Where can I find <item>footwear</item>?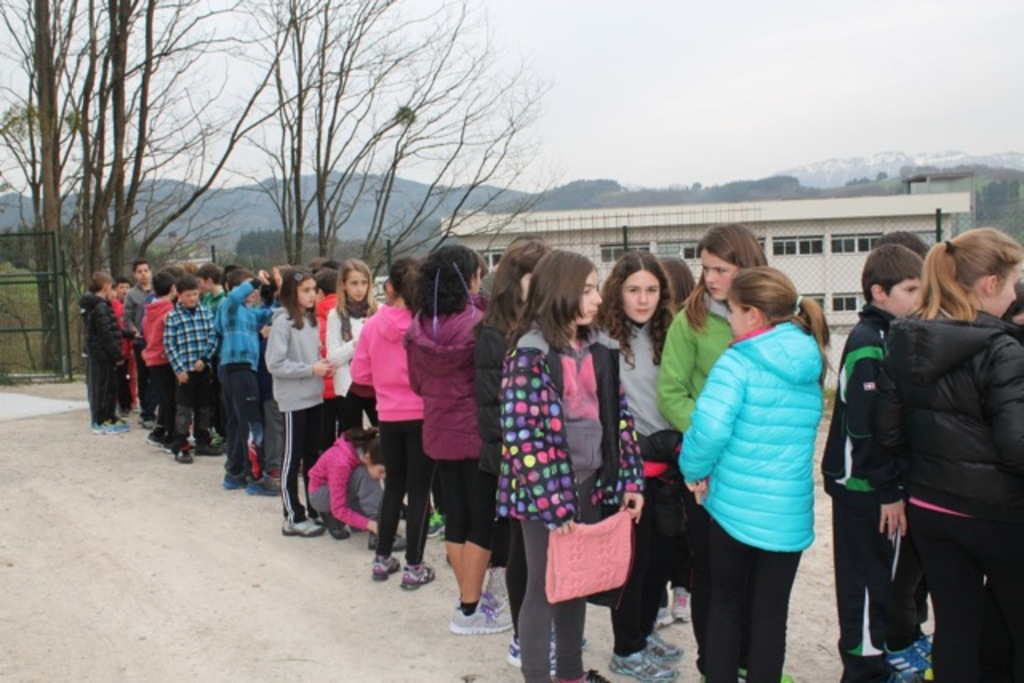
You can find it at (646, 630, 683, 664).
